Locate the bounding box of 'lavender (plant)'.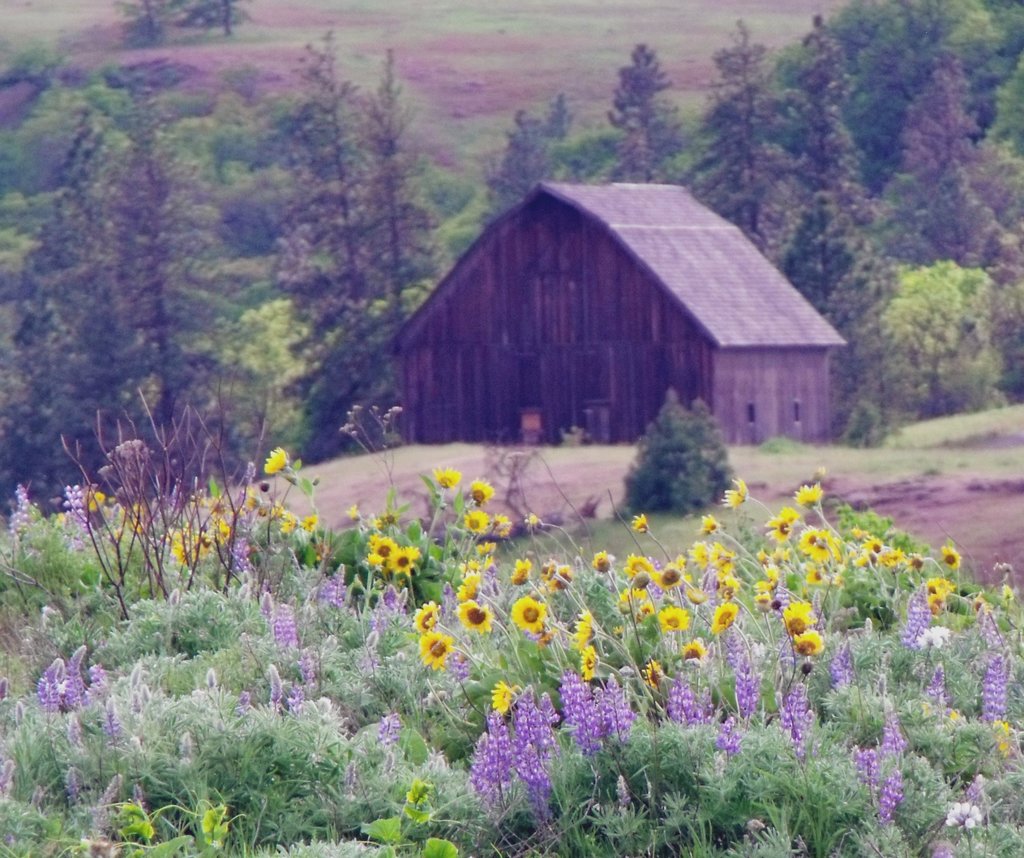
Bounding box: l=60, t=772, r=91, b=805.
